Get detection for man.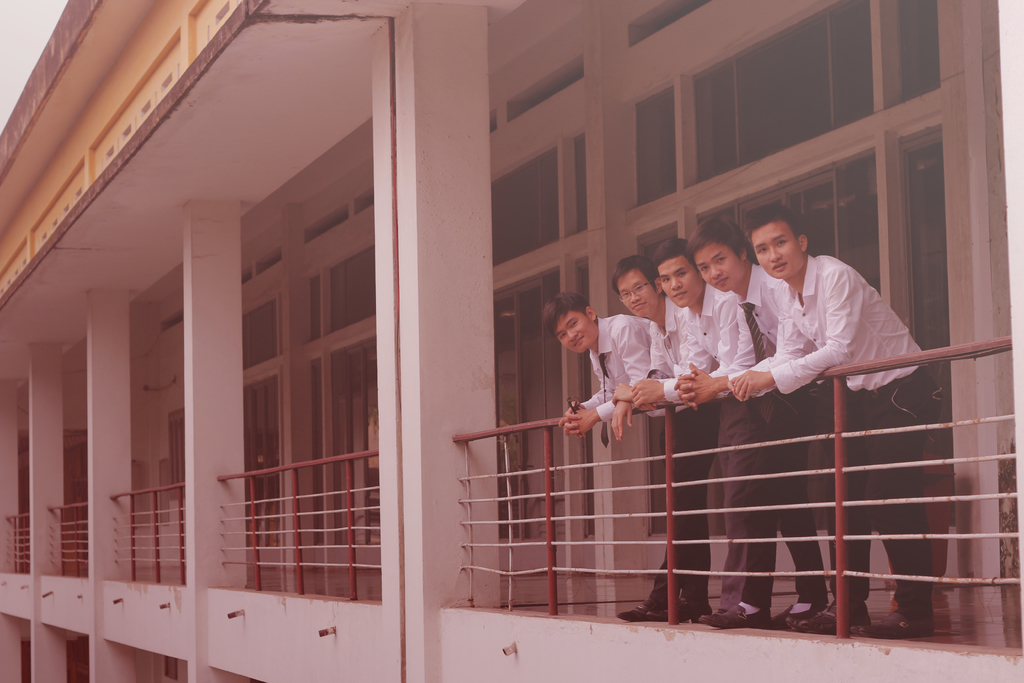
Detection: [541,284,658,432].
